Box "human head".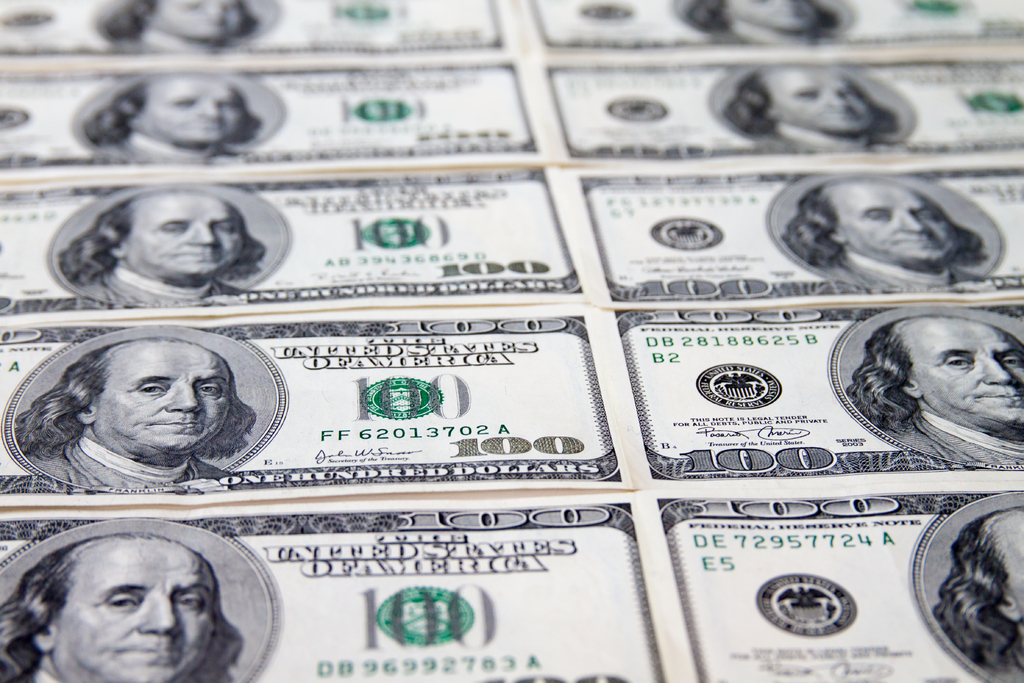
[143, 0, 241, 44].
